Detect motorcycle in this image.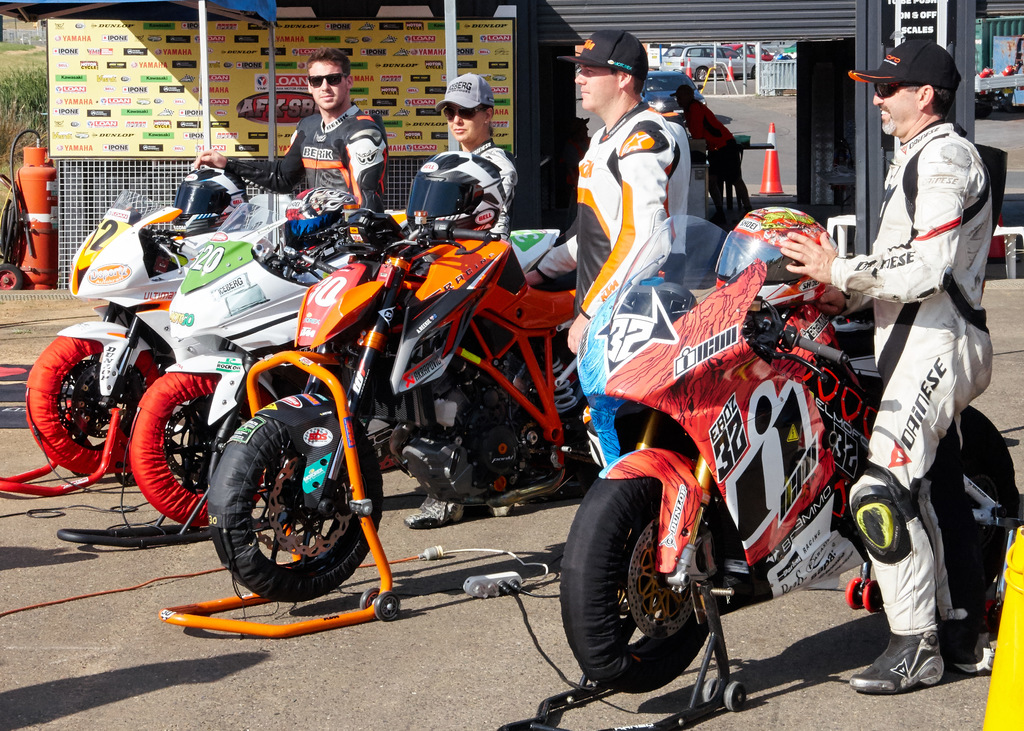
Detection: select_region(454, 191, 954, 696).
